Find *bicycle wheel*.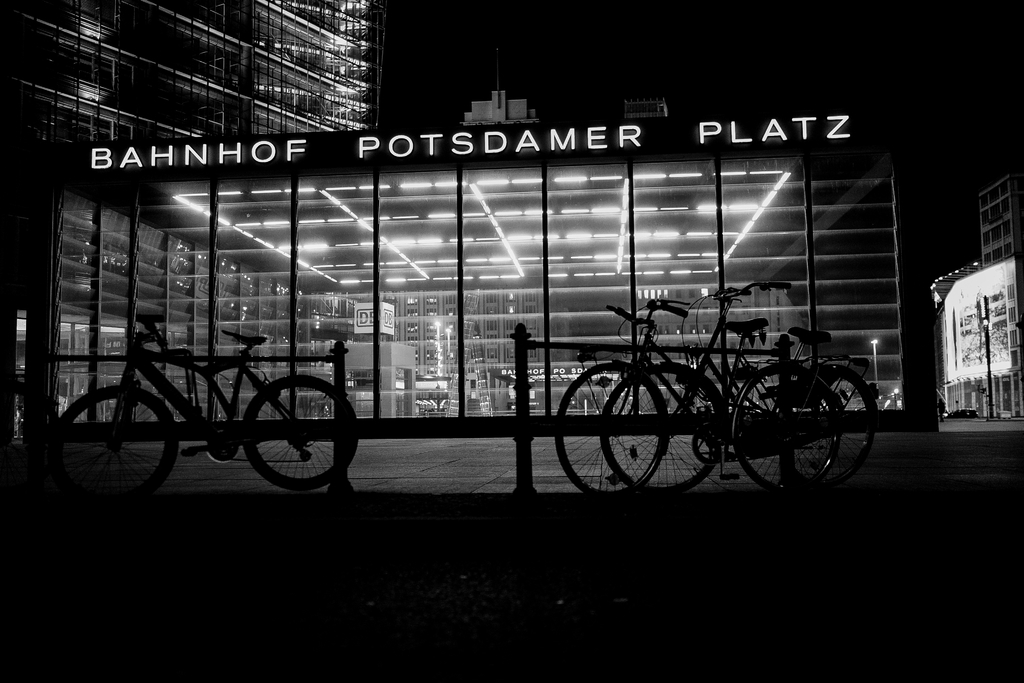
l=596, t=360, r=728, b=494.
